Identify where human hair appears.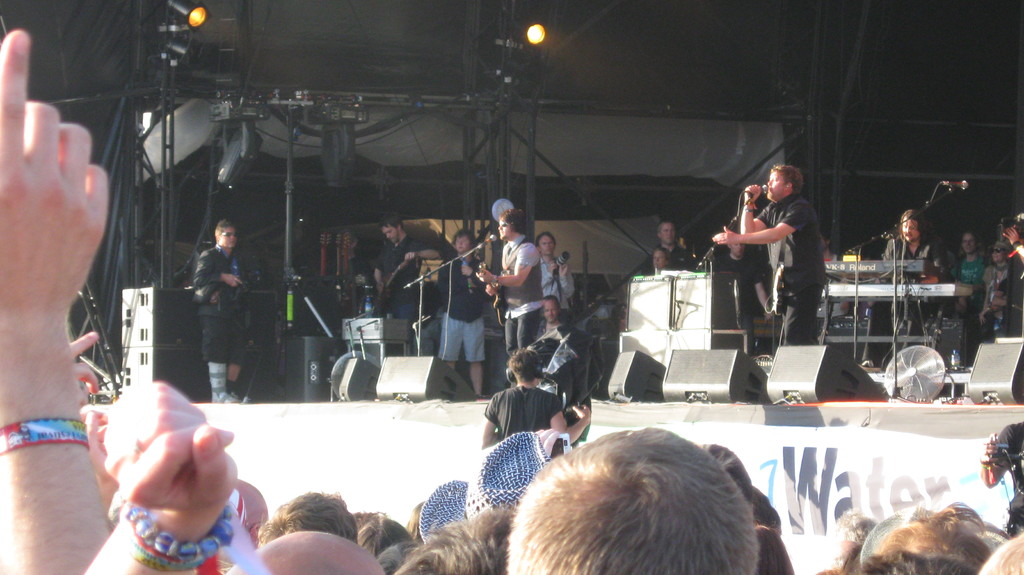
Appears at (left=506, top=346, right=543, bottom=383).
